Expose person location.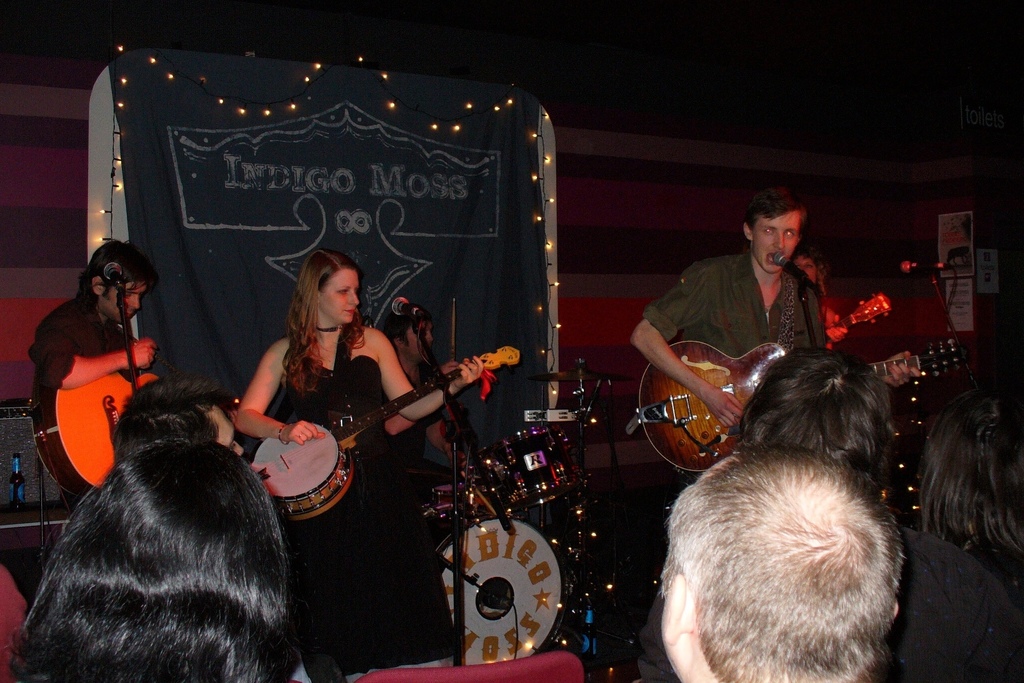
Exposed at box=[8, 448, 296, 682].
